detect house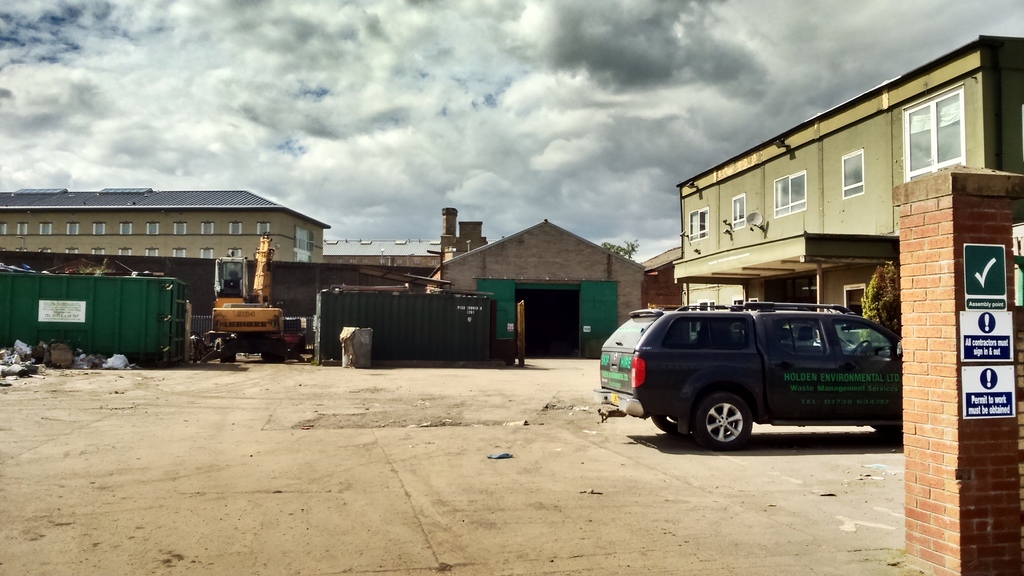
<box>0,182,336,267</box>
